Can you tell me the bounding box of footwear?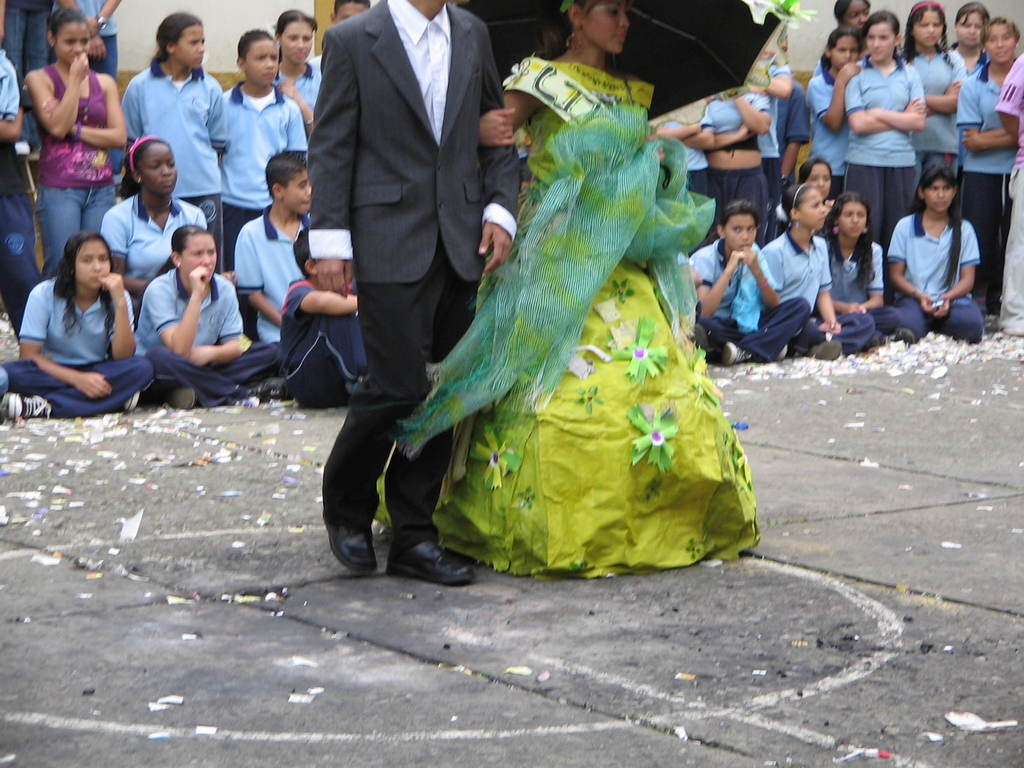
(781, 340, 796, 360).
